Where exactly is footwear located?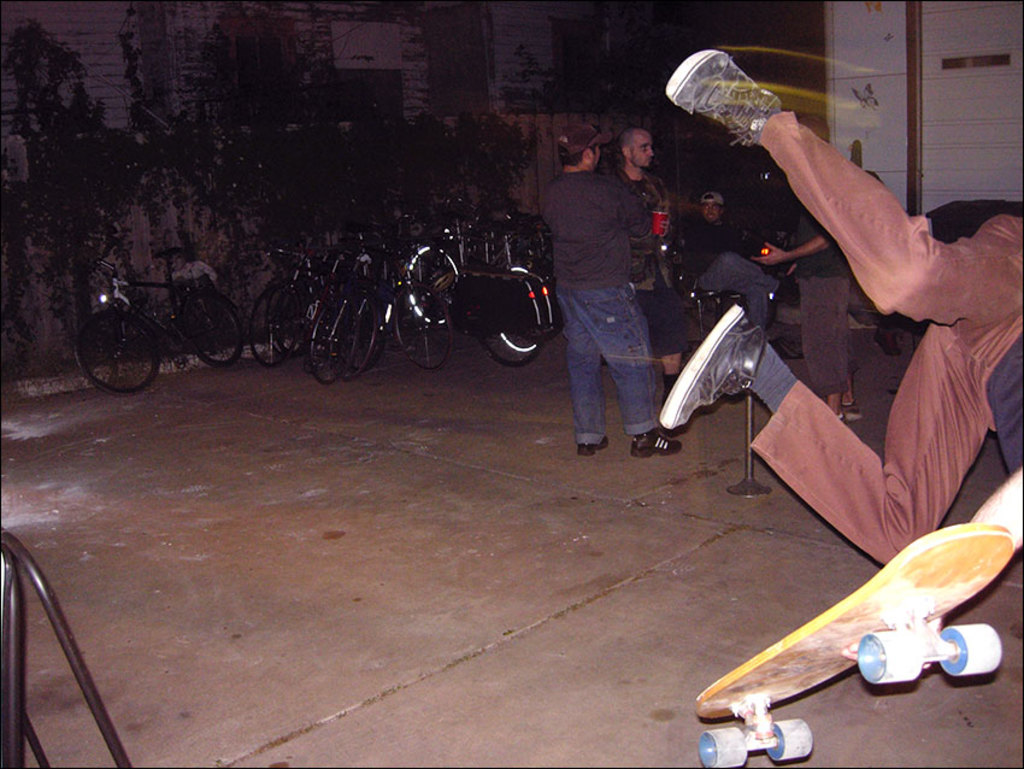
Its bounding box is bbox=(630, 427, 685, 458).
